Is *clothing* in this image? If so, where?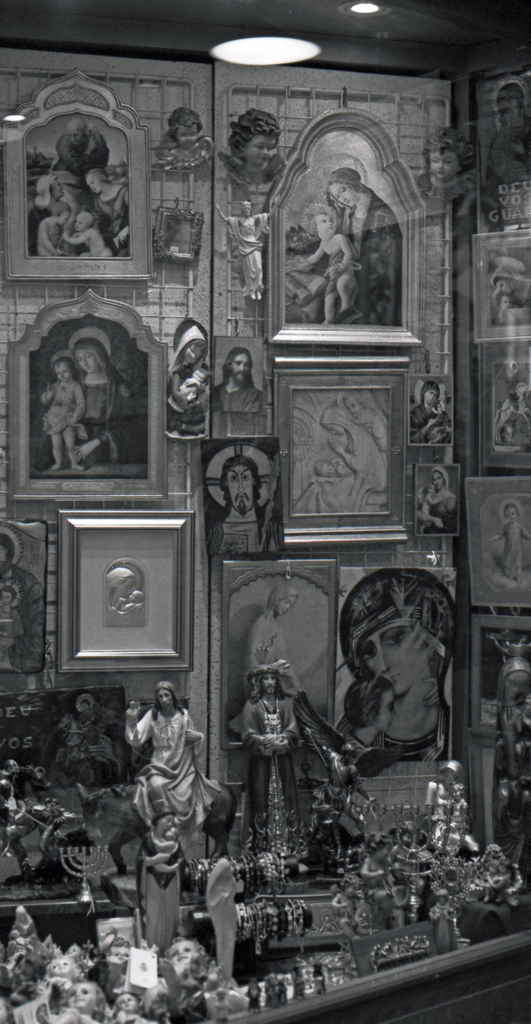
Yes, at [80, 365, 138, 466].
